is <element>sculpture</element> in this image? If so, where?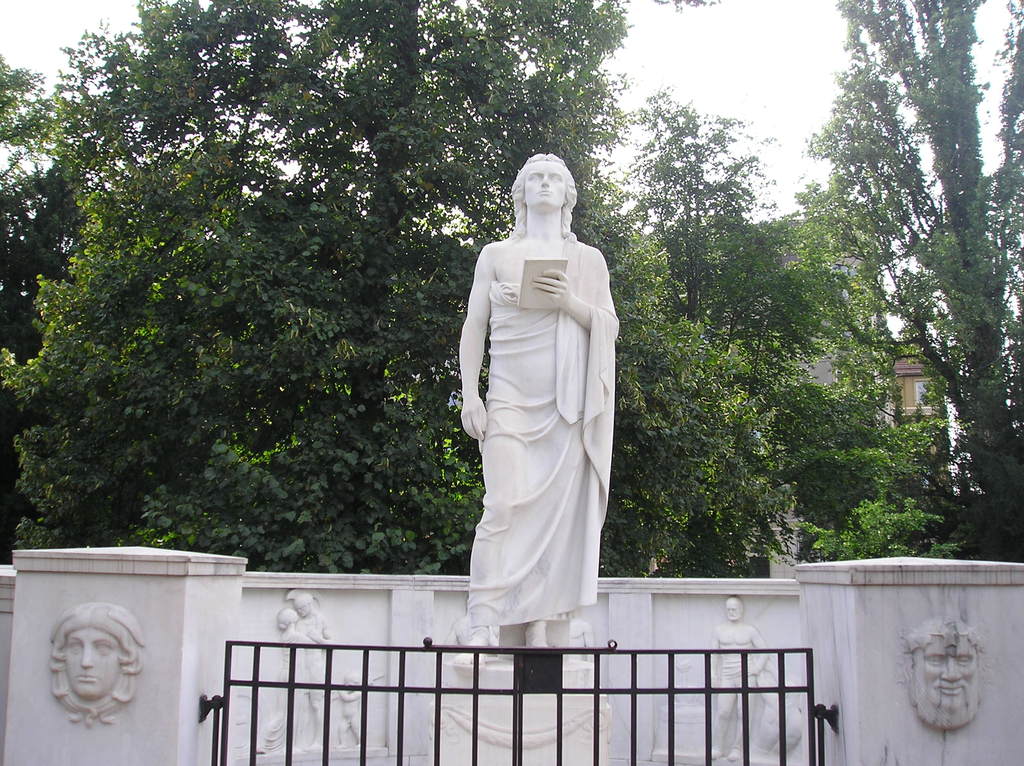
Yes, at detection(248, 594, 383, 759).
